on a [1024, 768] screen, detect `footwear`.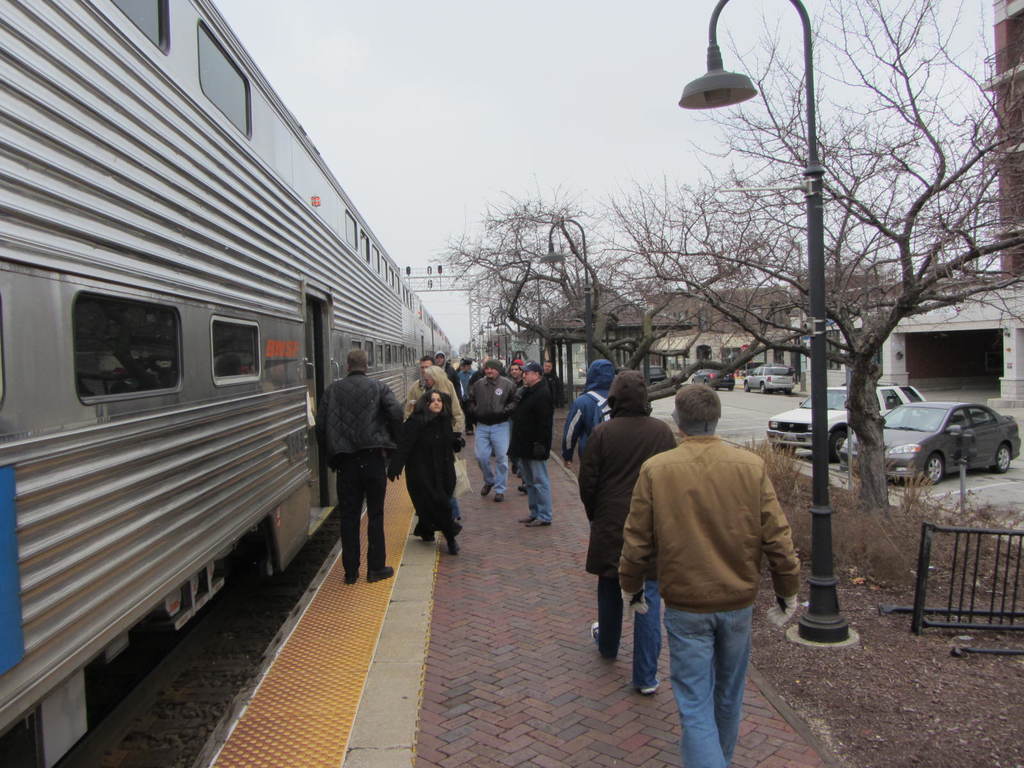
pyautogui.locateOnScreen(524, 516, 543, 522).
